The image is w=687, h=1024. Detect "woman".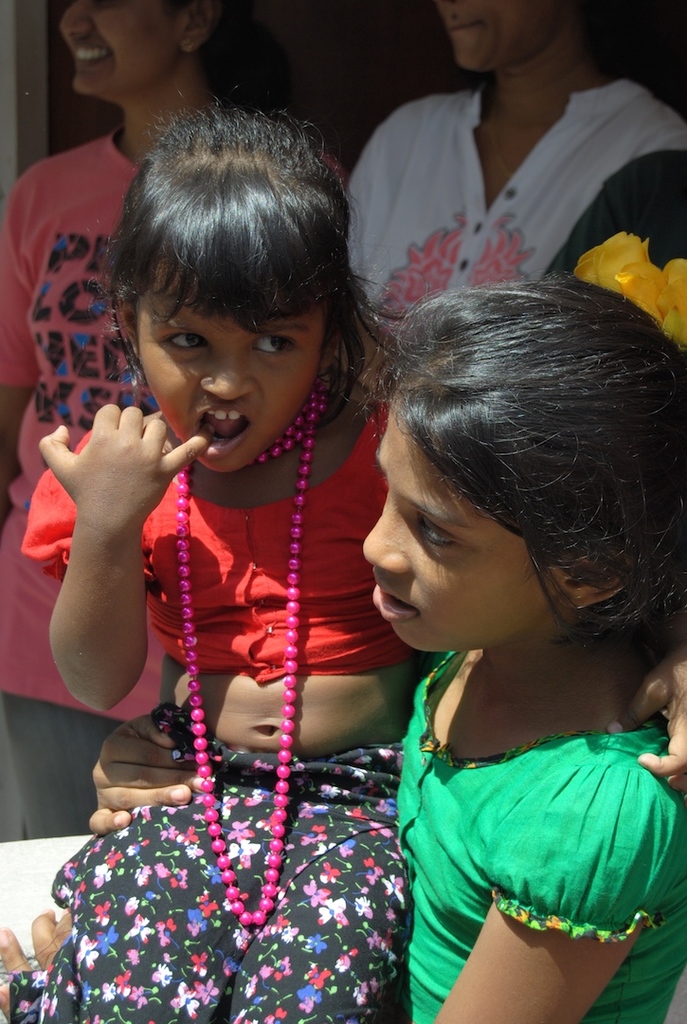
Detection: rect(0, 0, 346, 834).
